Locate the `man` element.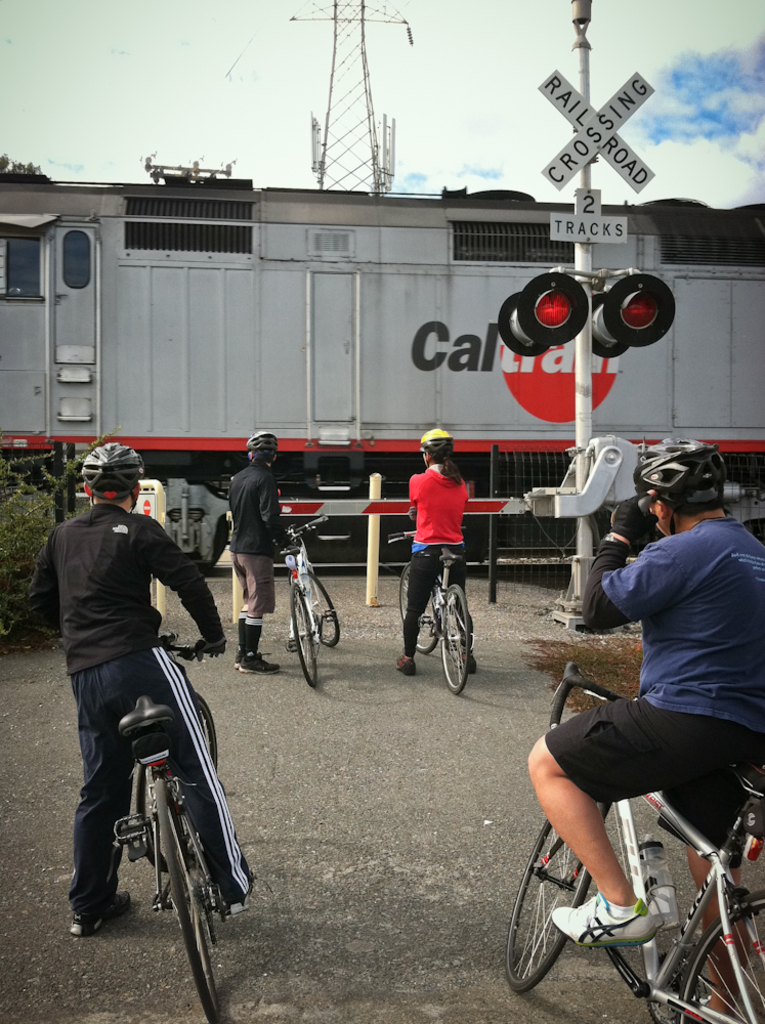
Element bbox: detection(547, 440, 764, 951).
